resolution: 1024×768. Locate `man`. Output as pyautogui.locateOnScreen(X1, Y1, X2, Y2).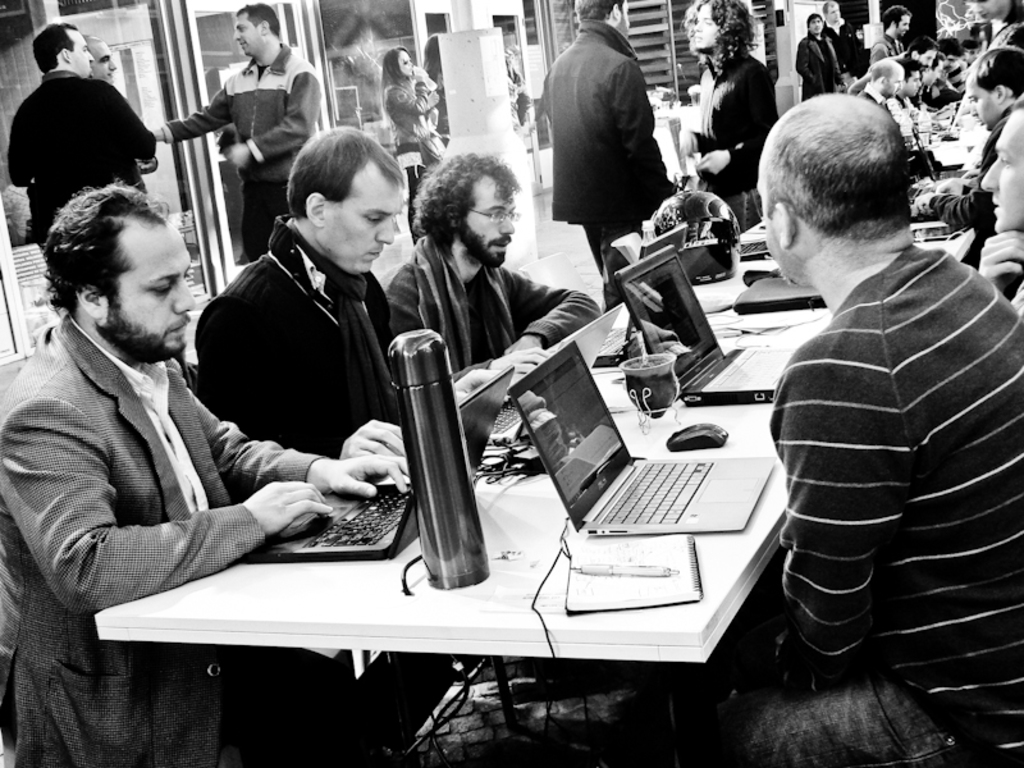
pyautogui.locateOnScreen(796, 9, 849, 105).
